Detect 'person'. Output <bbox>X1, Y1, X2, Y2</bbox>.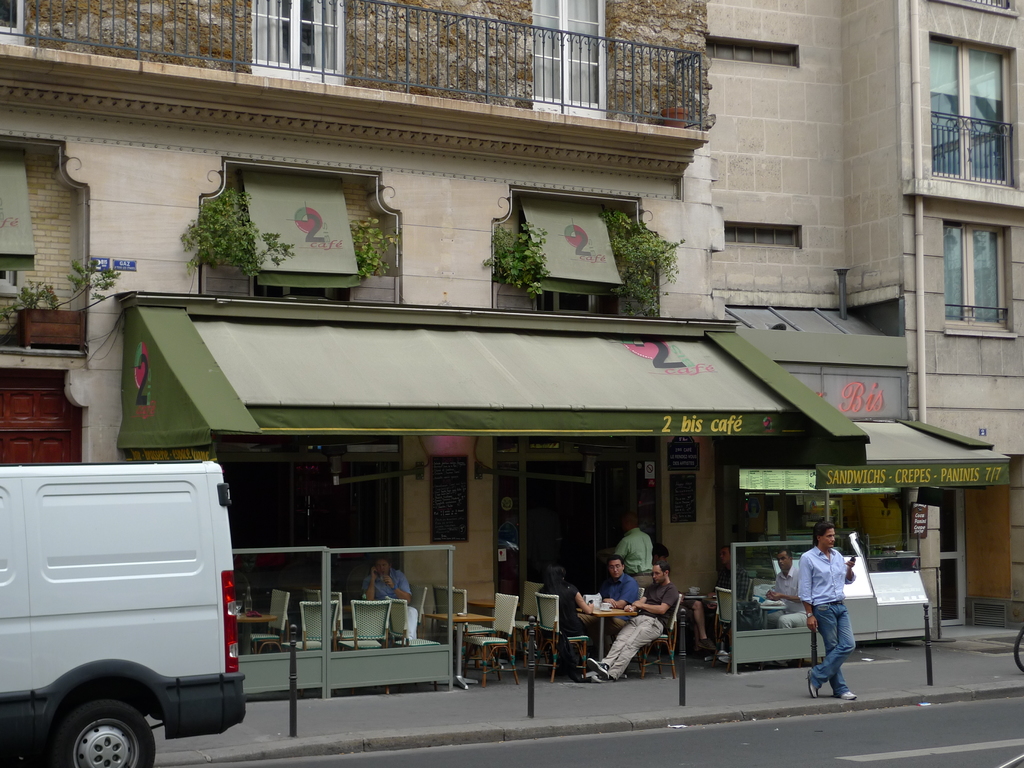
<bbox>656, 541, 716, 651</bbox>.
